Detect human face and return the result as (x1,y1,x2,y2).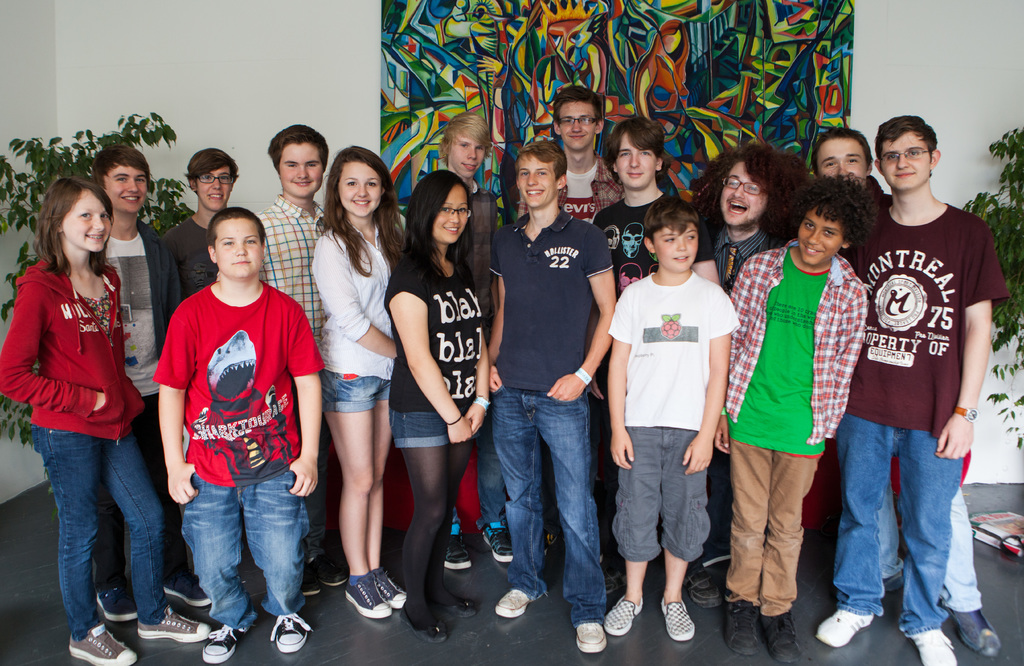
(336,159,385,219).
